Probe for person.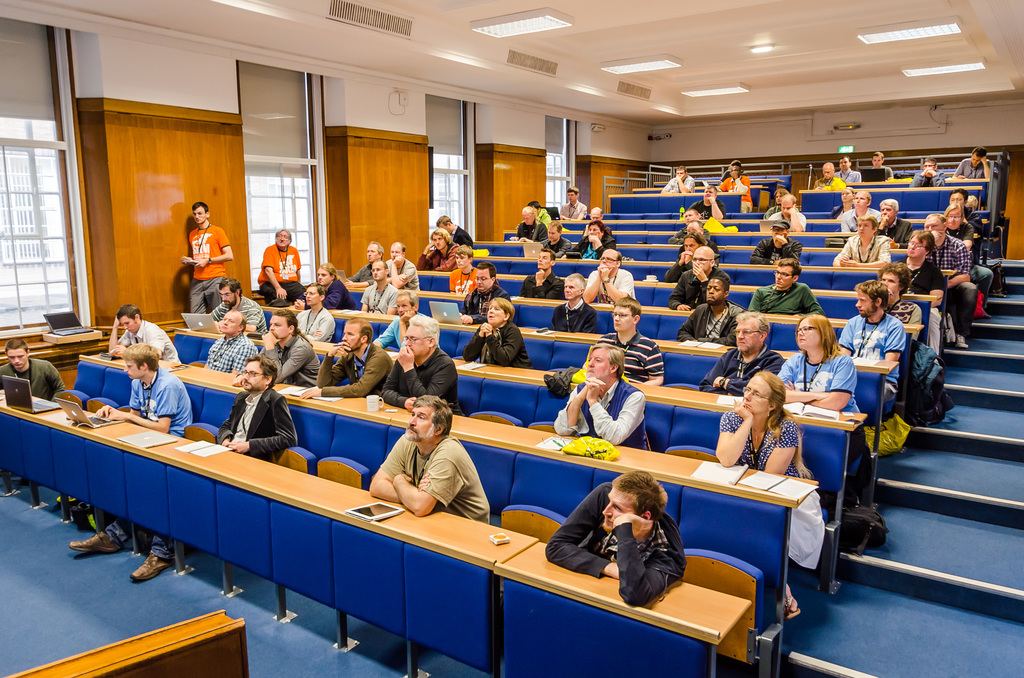
Probe result: rect(548, 469, 695, 608).
